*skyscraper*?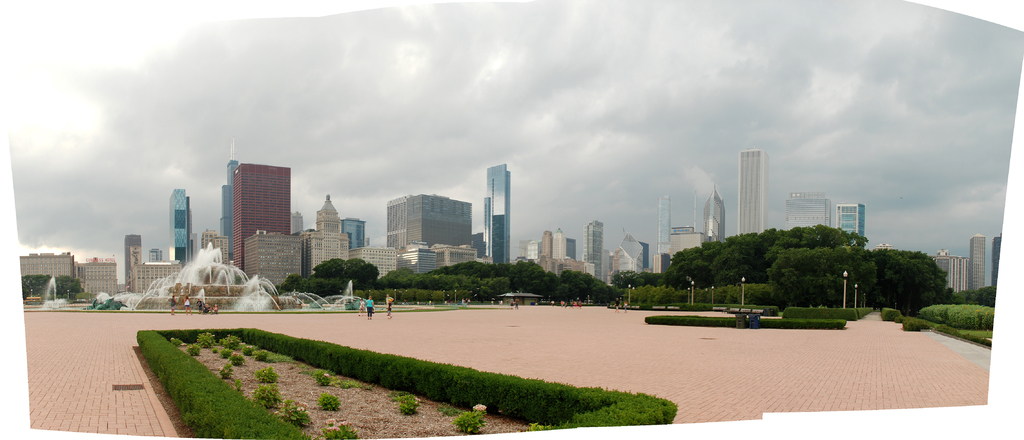
rect(198, 224, 231, 286)
